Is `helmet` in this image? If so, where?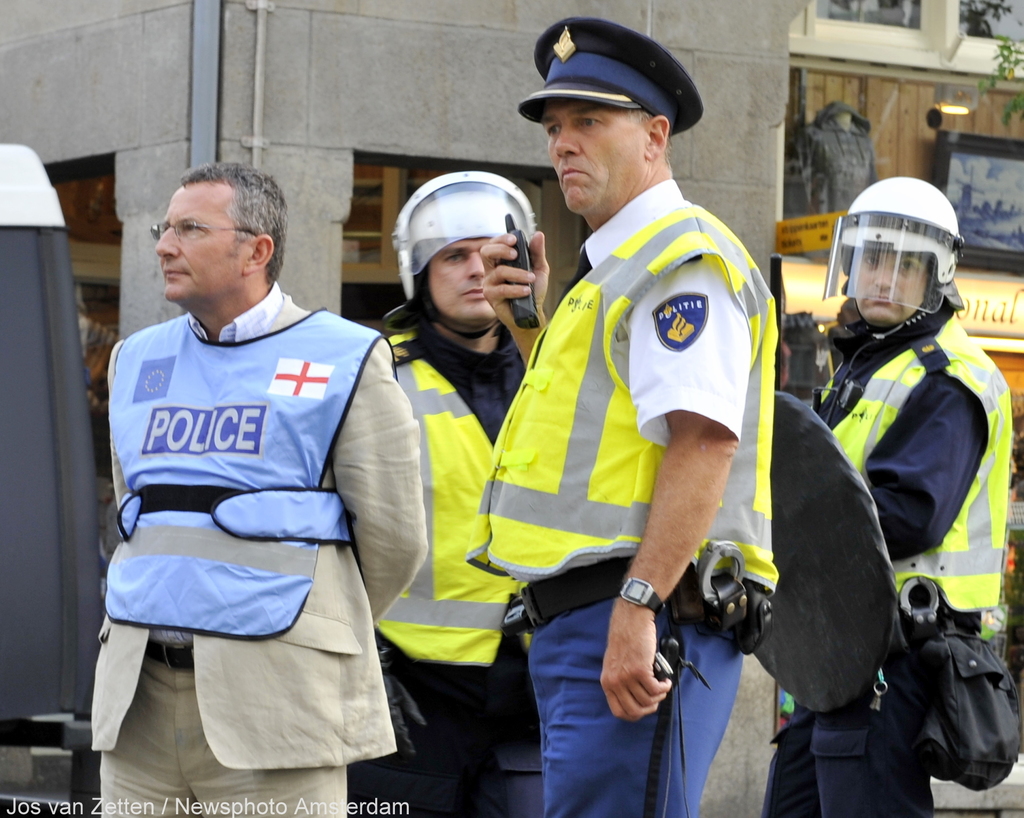
Yes, at [left=387, top=172, right=539, bottom=340].
